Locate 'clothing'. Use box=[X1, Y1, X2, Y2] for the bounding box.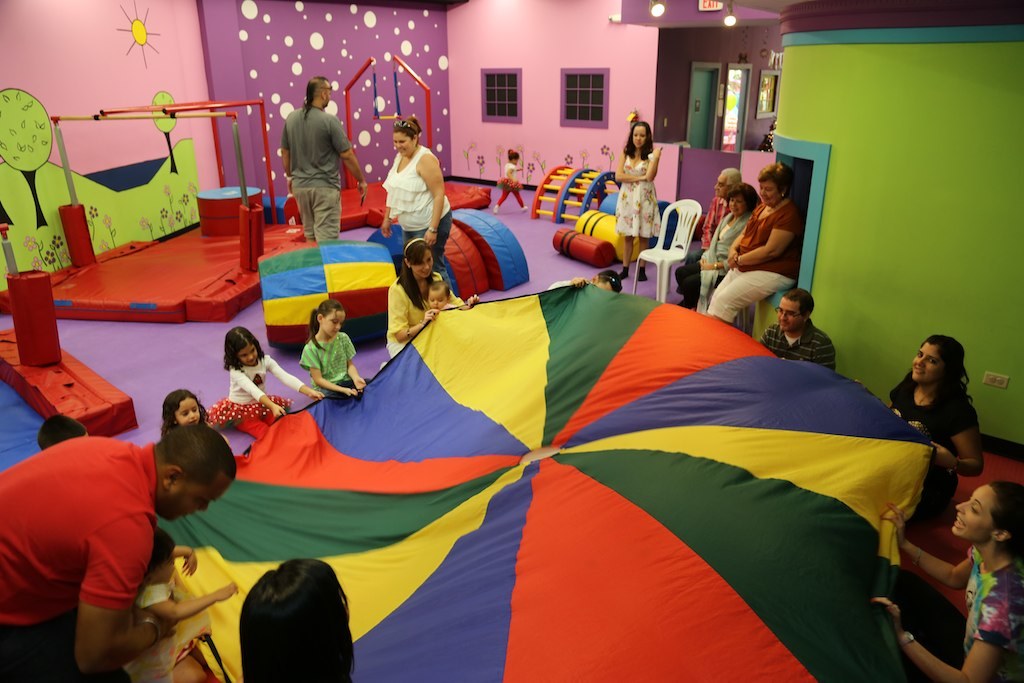
box=[283, 106, 358, 240].
